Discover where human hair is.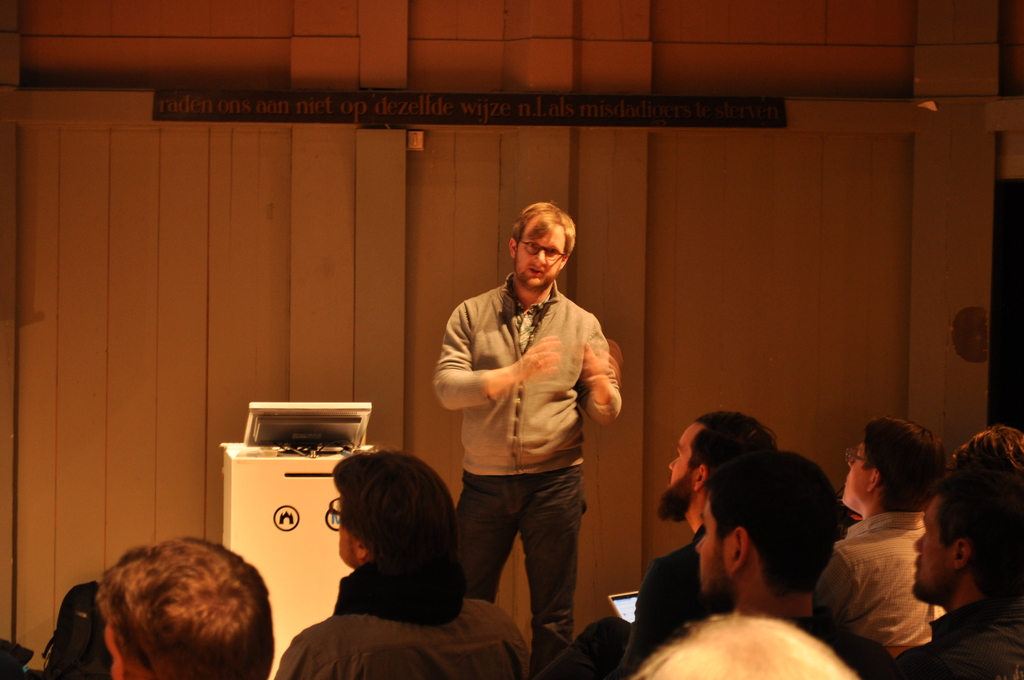
Discovered at (329, 444, 455, 559).
